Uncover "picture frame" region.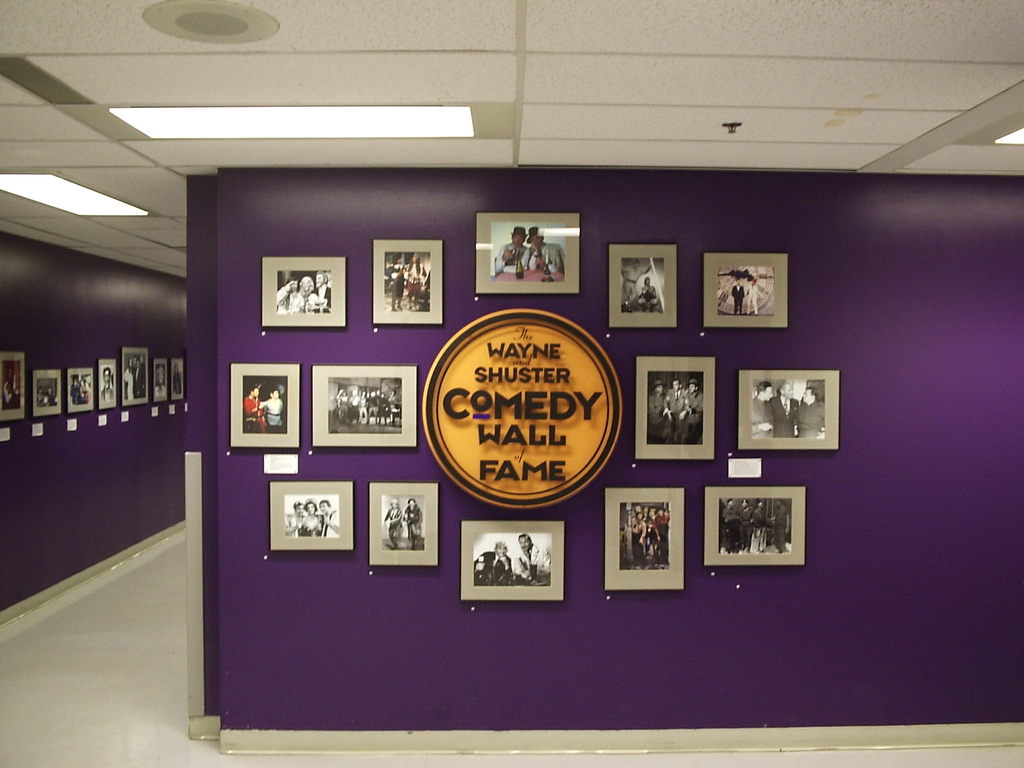
Uncovered: bbox=(0, 348, 25, 424).
